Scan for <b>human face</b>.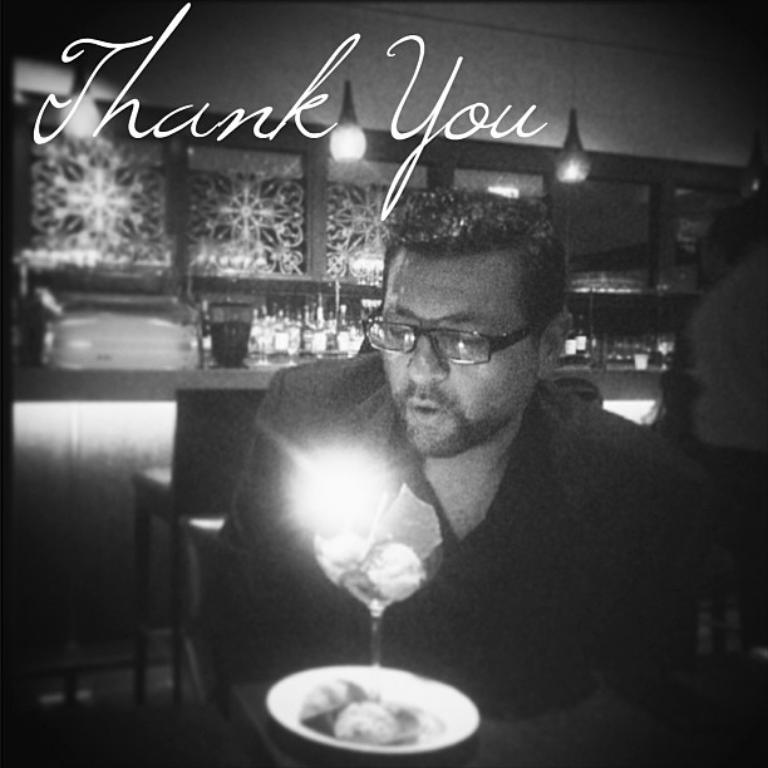
Scan result: crop(387, 255, 537, 456).
